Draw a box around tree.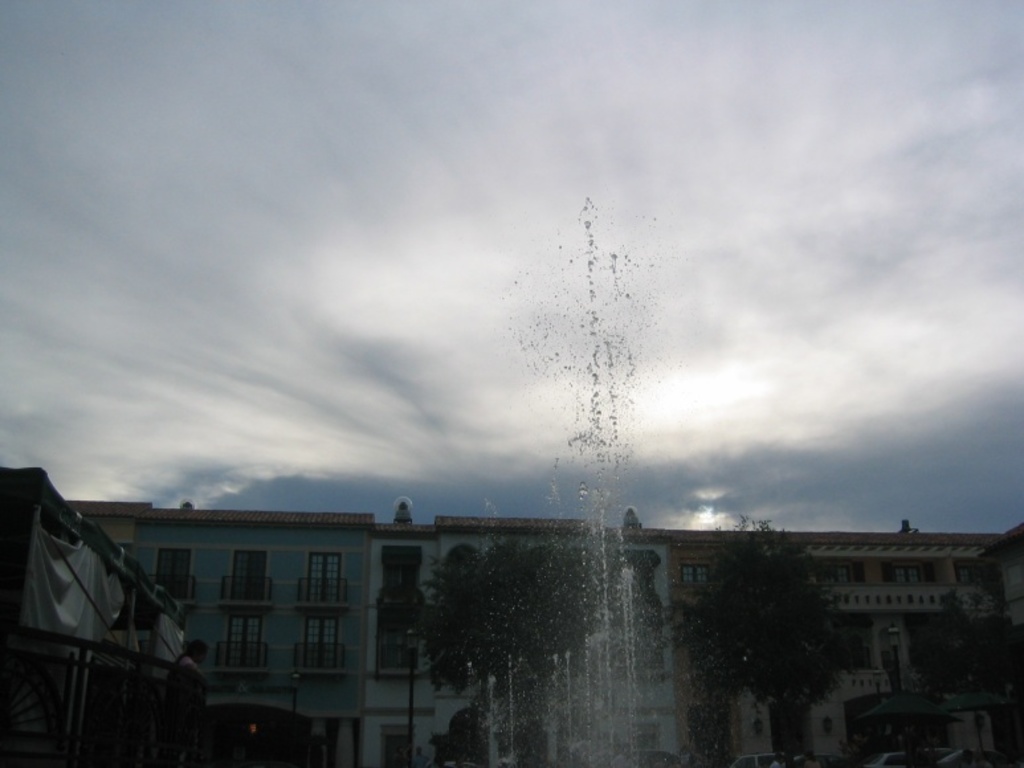
{"left": 518, "top": 535, "right": 601, "bottom": 767}.
